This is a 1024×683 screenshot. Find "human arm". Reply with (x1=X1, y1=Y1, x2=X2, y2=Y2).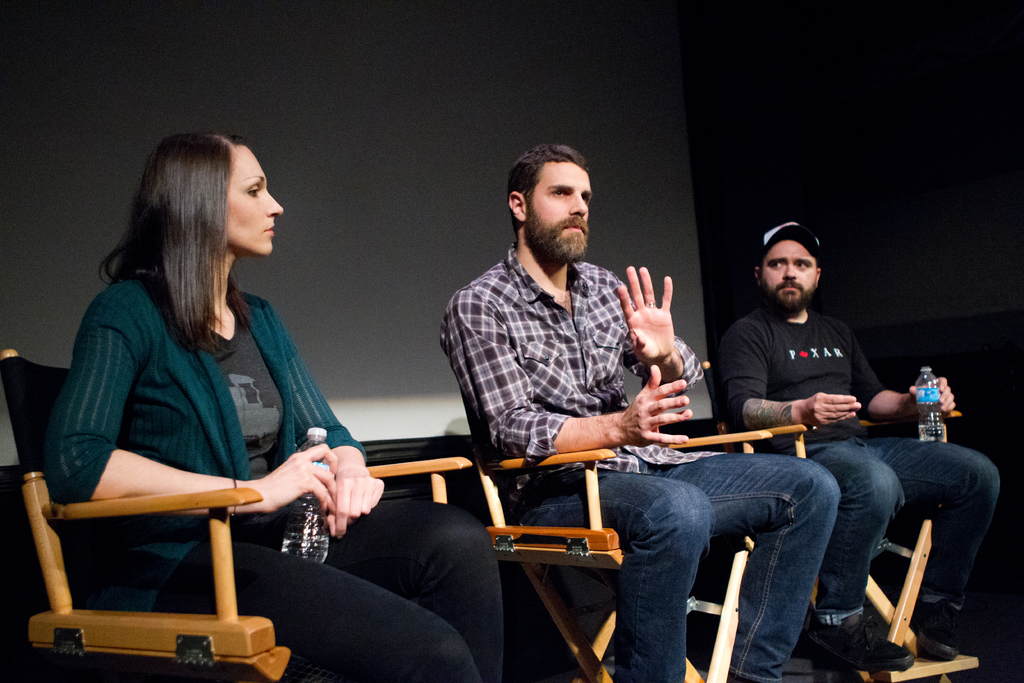
(x1=853, y1=329, x2=964, y2=427).
